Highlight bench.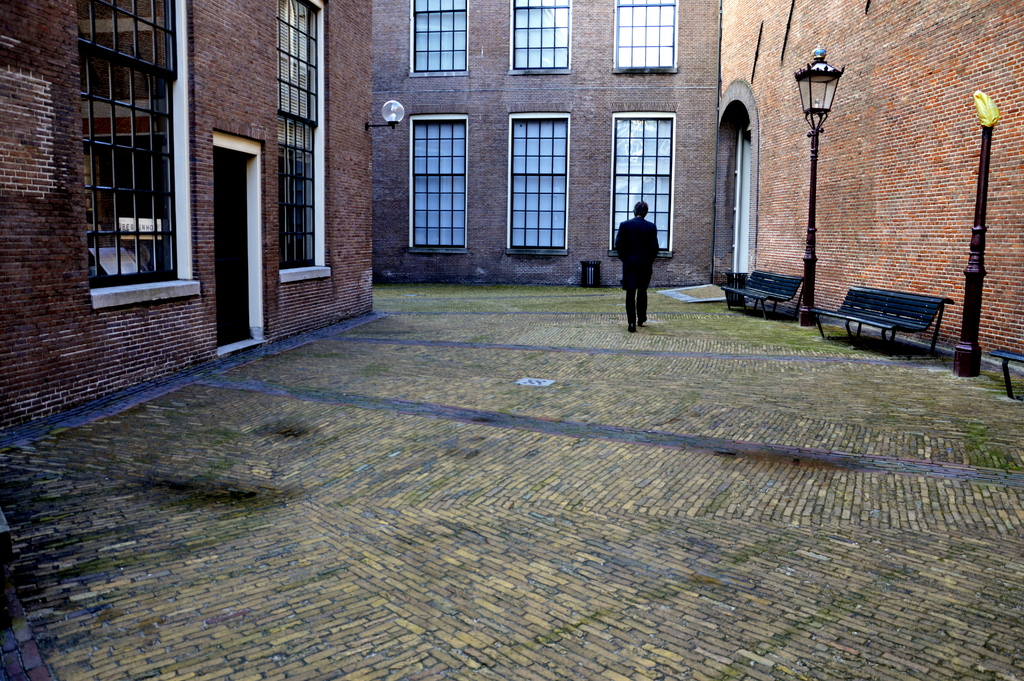
Highlighted region: box(719, 264, 806, 321).
